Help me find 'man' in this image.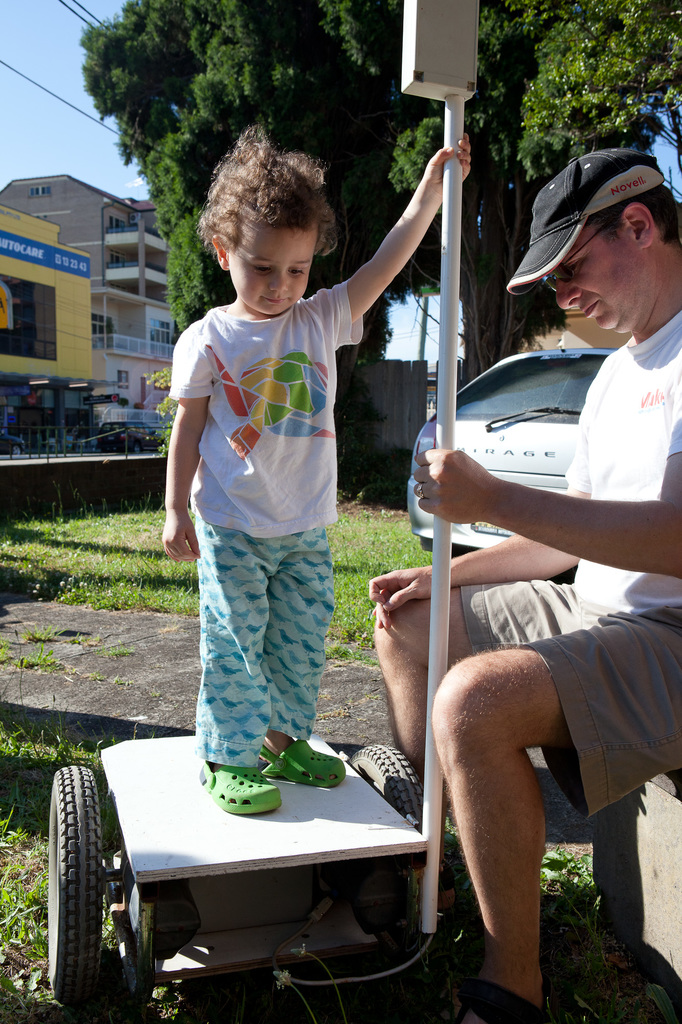
Found it: 372:144:681:1023.
